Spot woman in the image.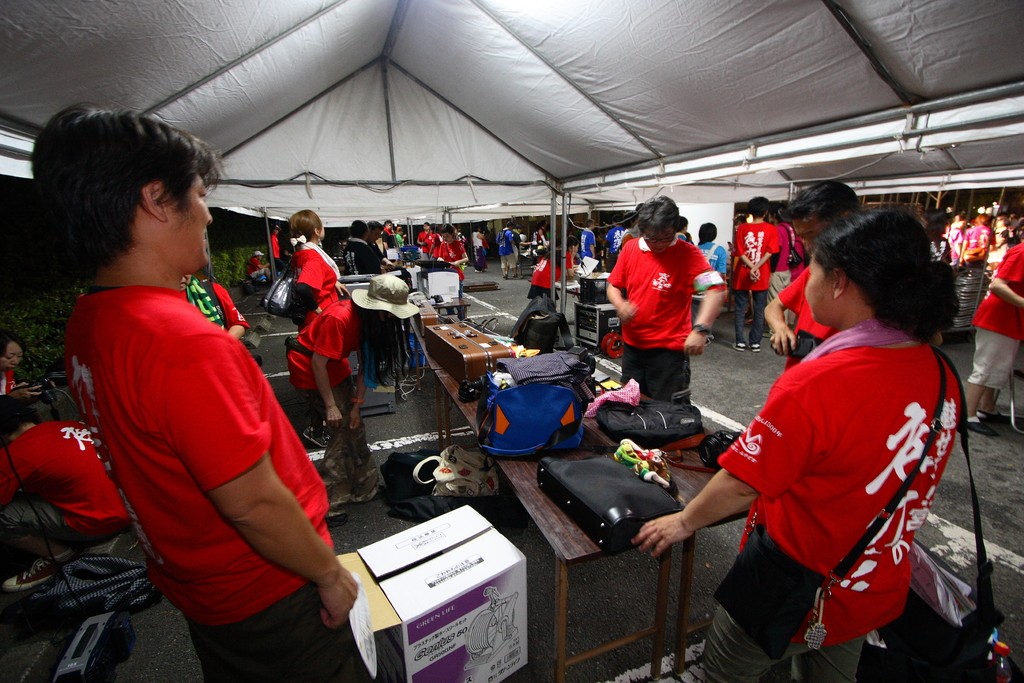
woman found at region(630, 200, 964, 682).
